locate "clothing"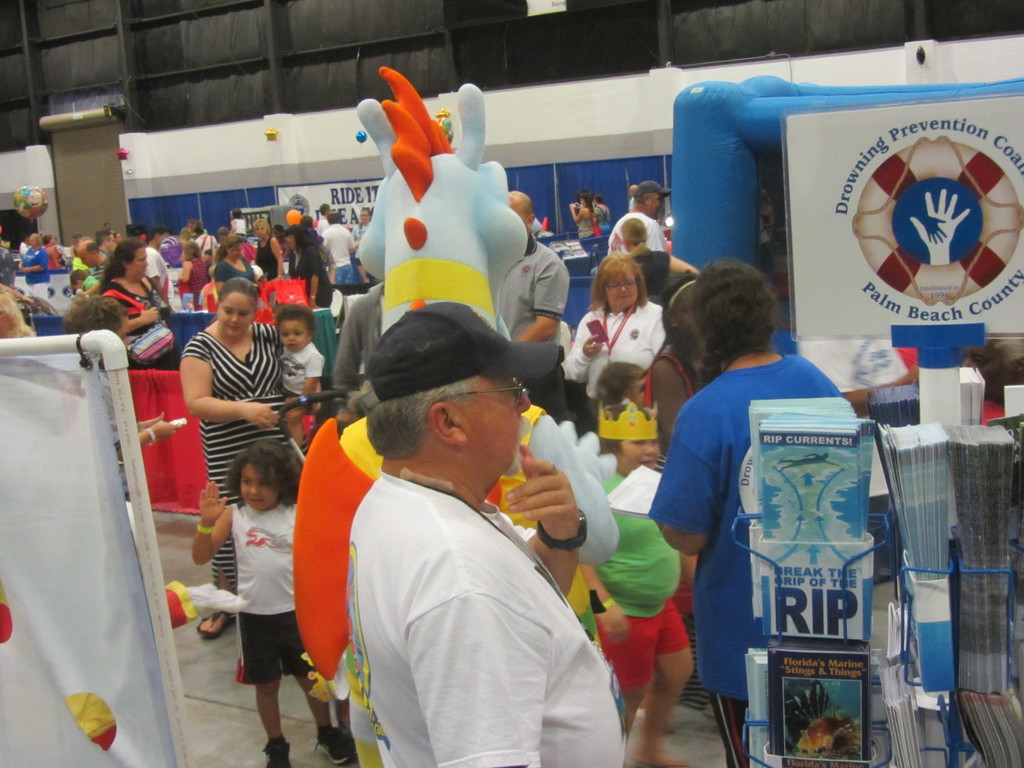
detection(308, 386, 624, 766)
